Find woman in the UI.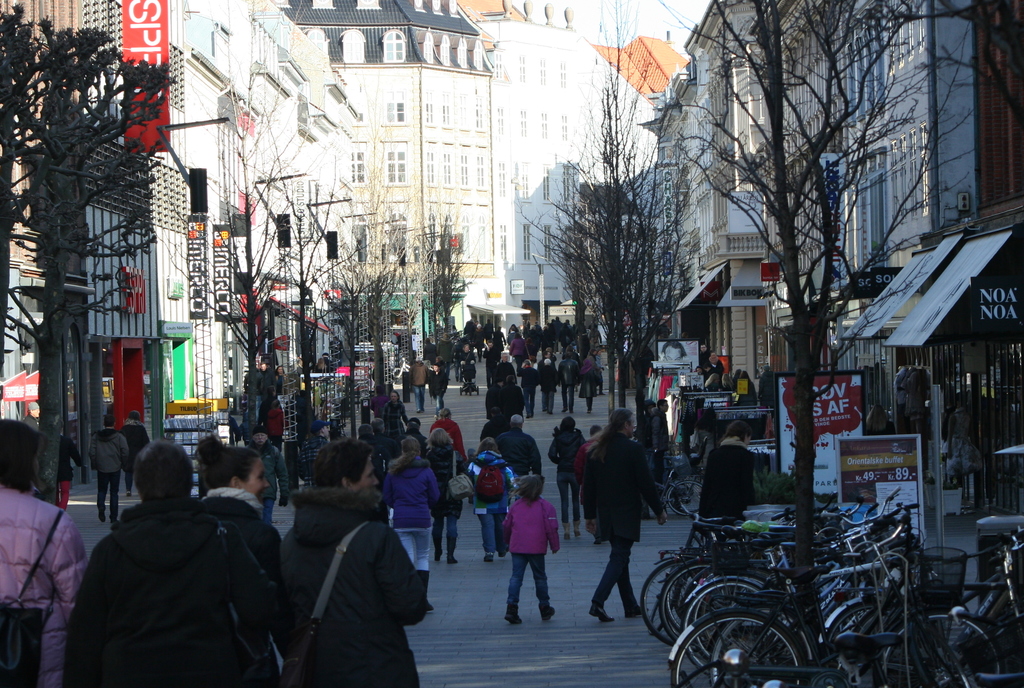
UI element at bbox(697, 419, 753, 557).
